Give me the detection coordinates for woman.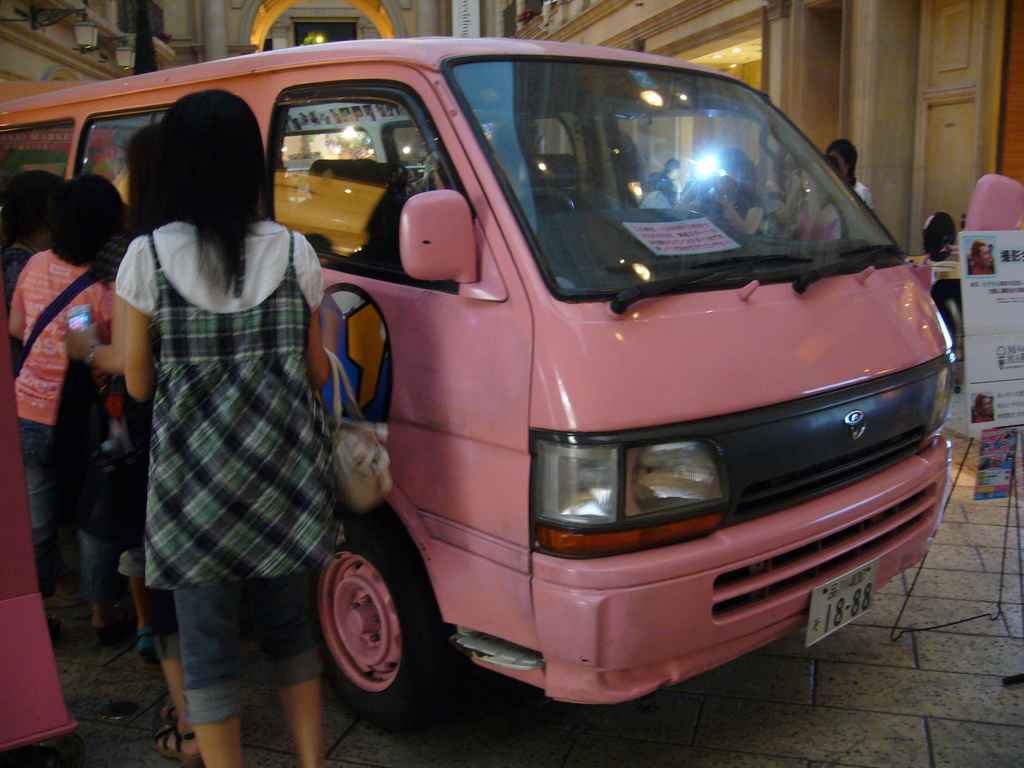
(left=812, top=140, right=877, bottom=249).
